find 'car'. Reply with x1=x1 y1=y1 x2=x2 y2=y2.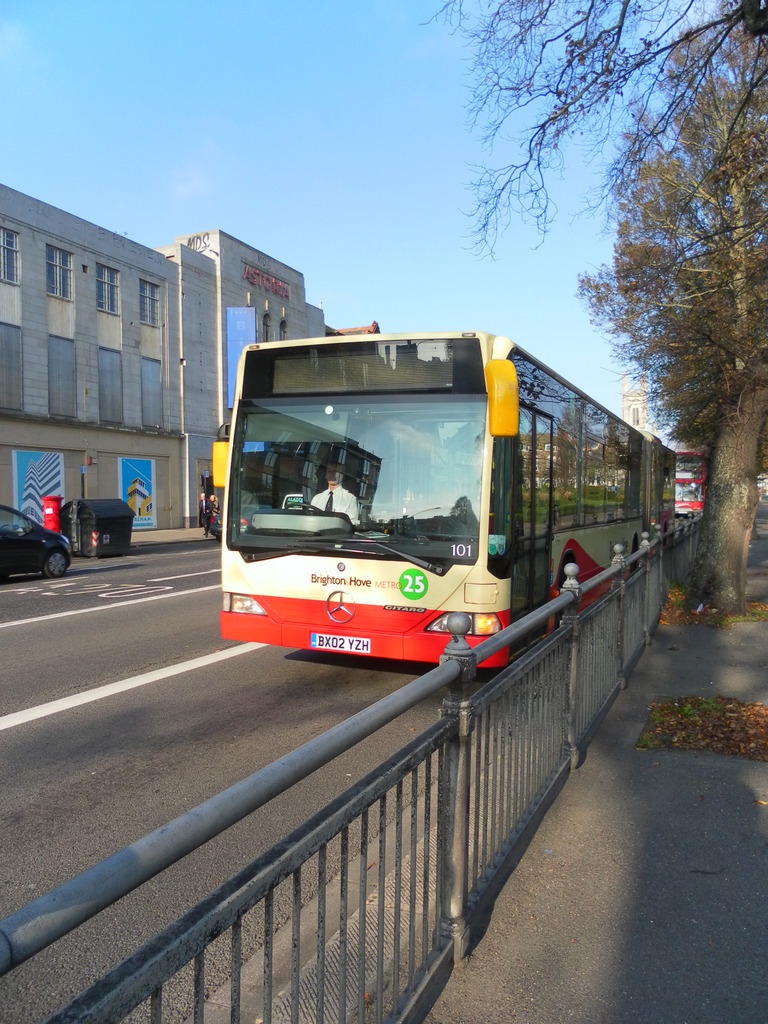
x1=209 y1=505 x2=272 y2=543.
